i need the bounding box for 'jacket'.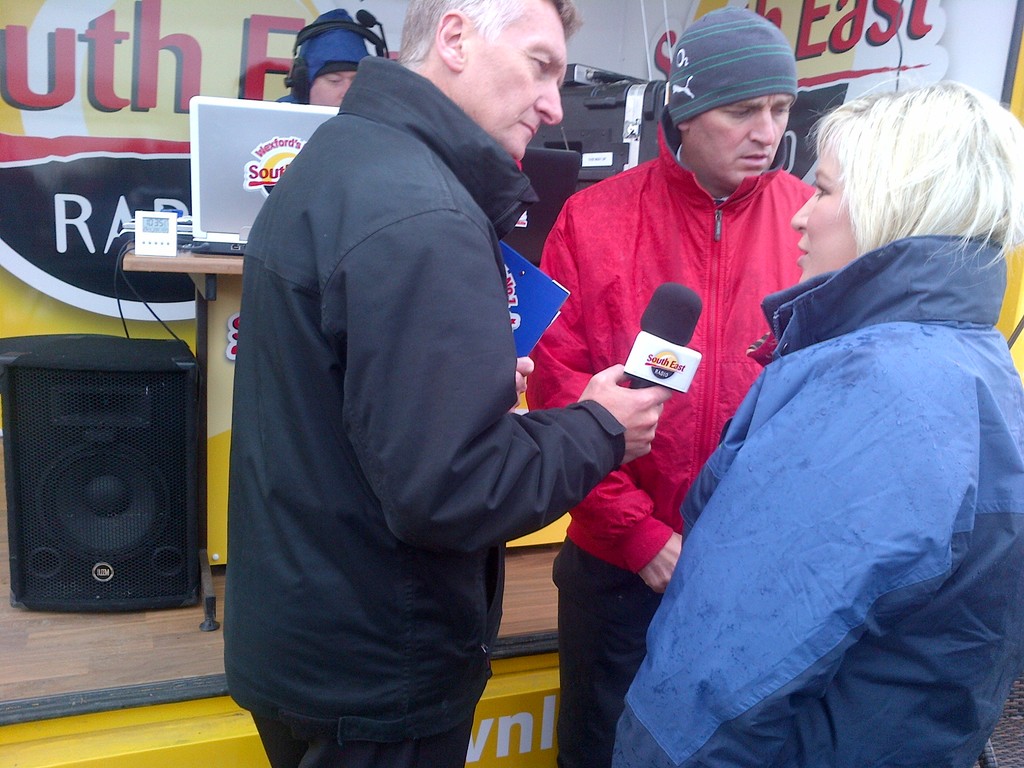
Here it is: l=598, t=236, r=1021, b=767.
